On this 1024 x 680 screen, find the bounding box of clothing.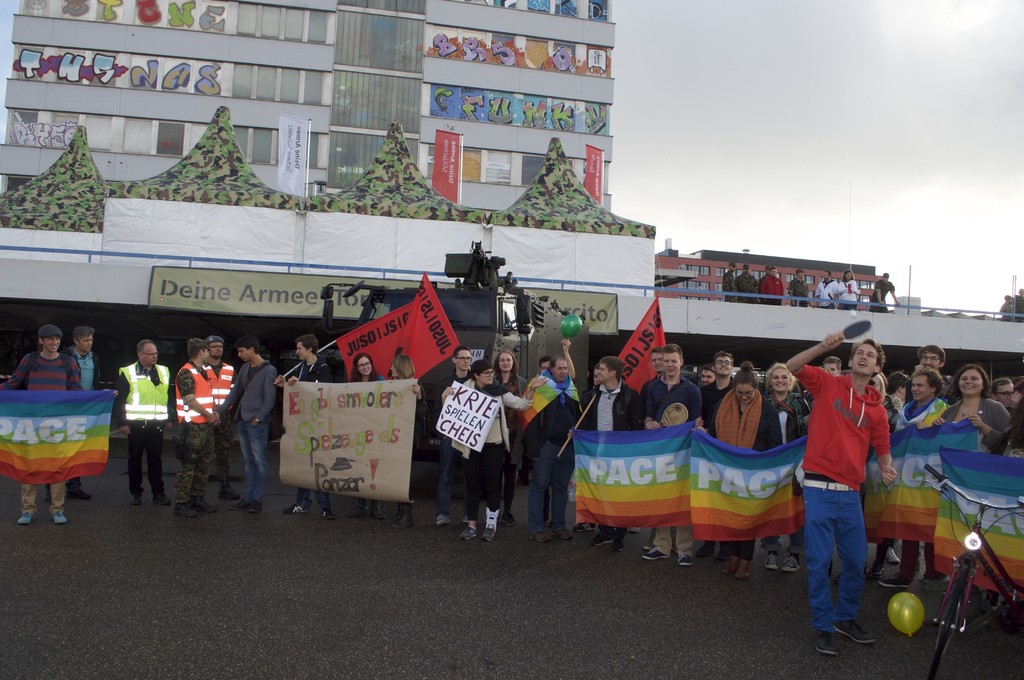
Bounding box: <region>929, 389, 1012, 450</region>.
